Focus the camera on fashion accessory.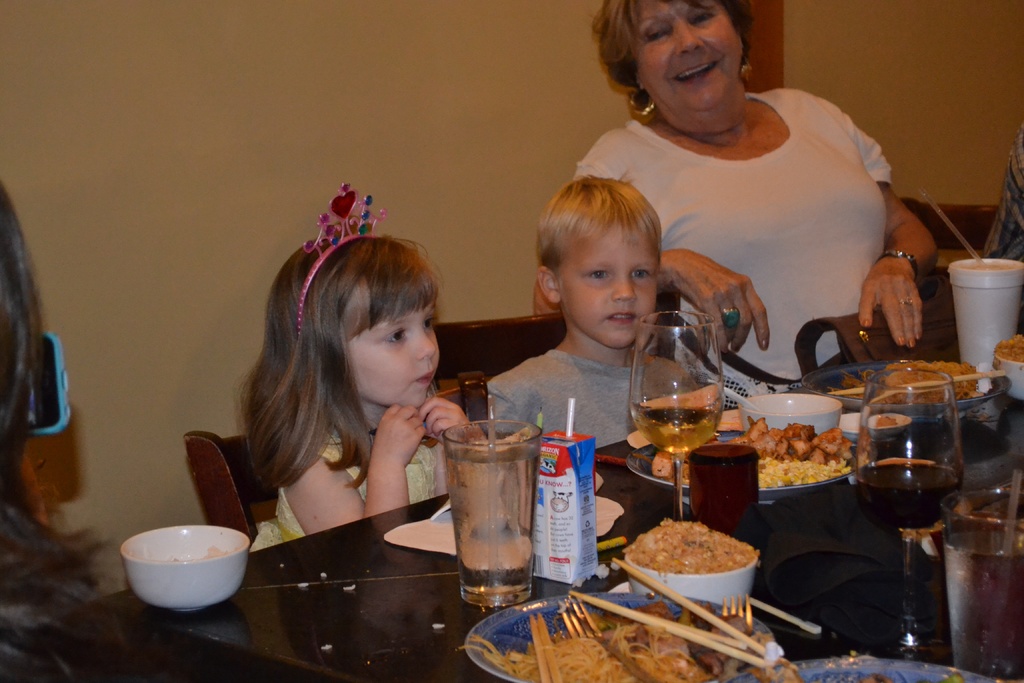
Focus region: [900, 299, 913, 306].
